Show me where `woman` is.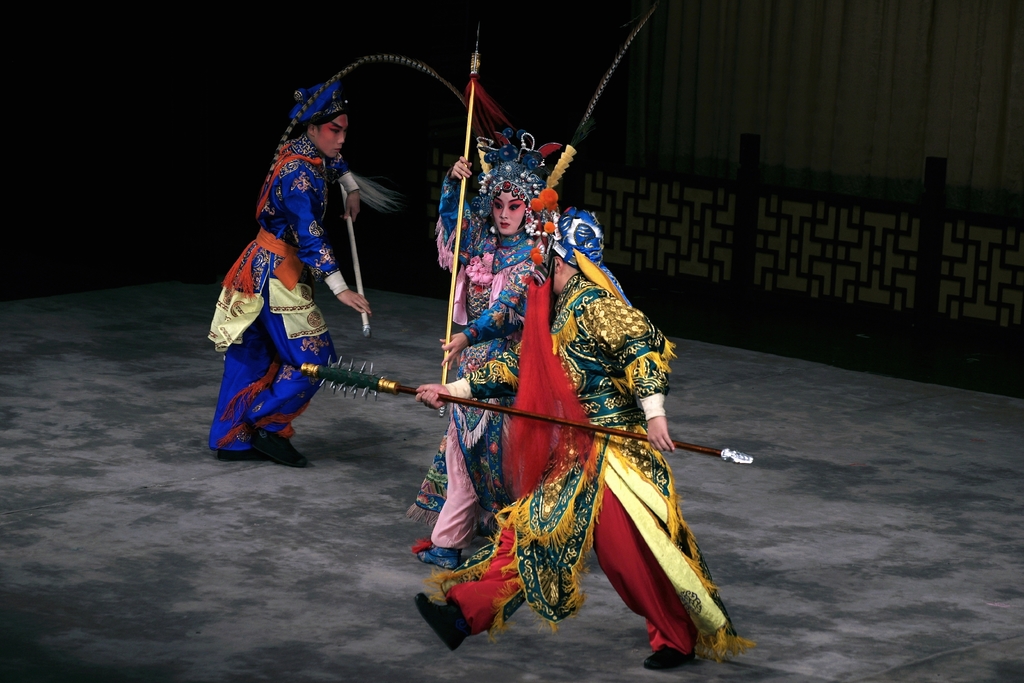
`woman` is at (401, 118, 634, 572).
